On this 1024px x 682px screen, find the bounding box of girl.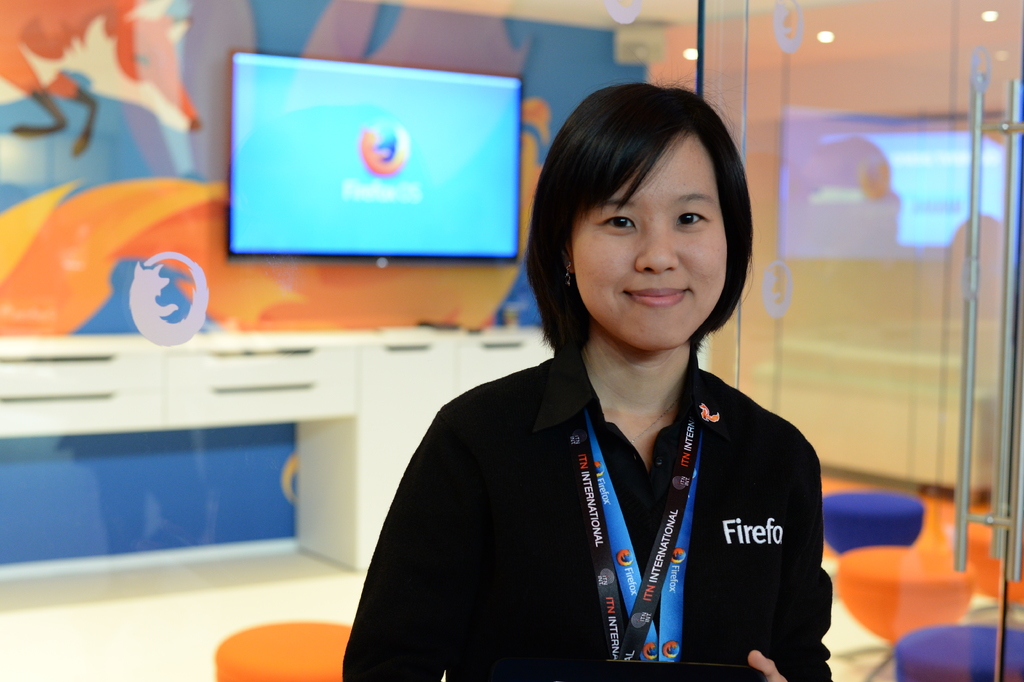
Bounding box: (339, 79, 838, 681).
